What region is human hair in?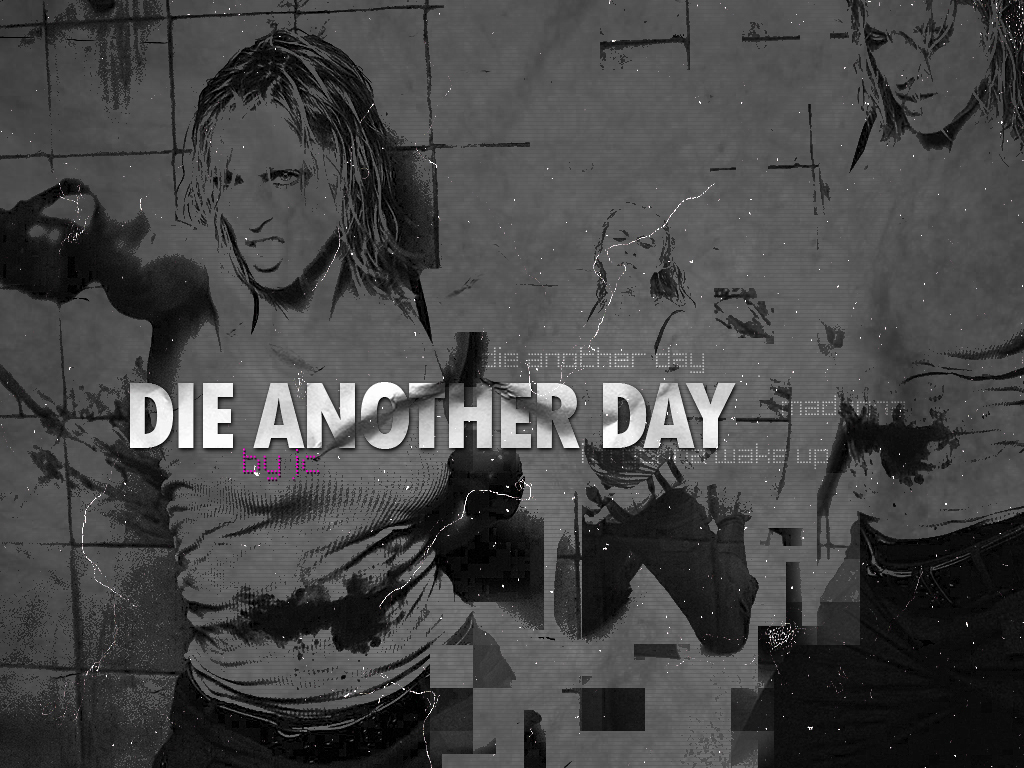
Rect(851, 0, 1023, 163).
